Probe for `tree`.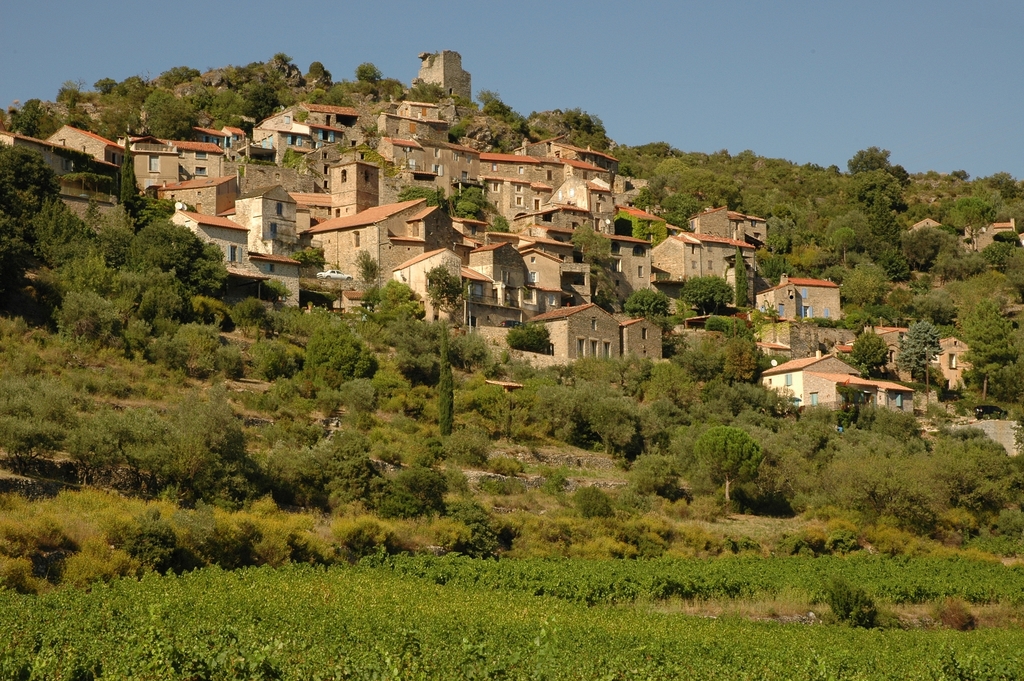
Probe result: <region>307, 317, 378, 386</region>.
